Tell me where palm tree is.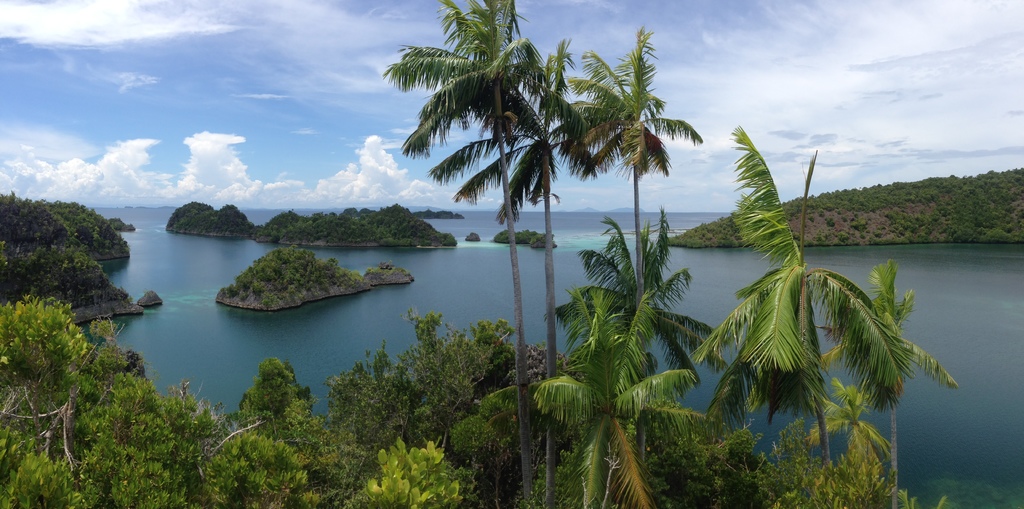
palm tree is at detection(480, 41, 588, 505).
